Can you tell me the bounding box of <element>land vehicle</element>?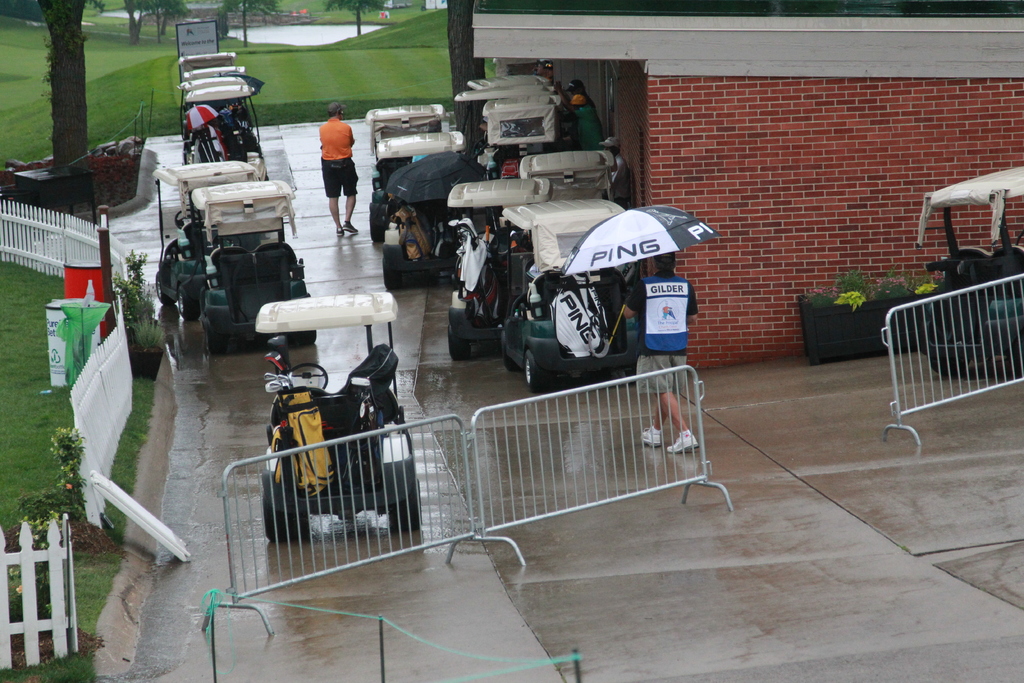
detection(180, 87, 259, 160).
